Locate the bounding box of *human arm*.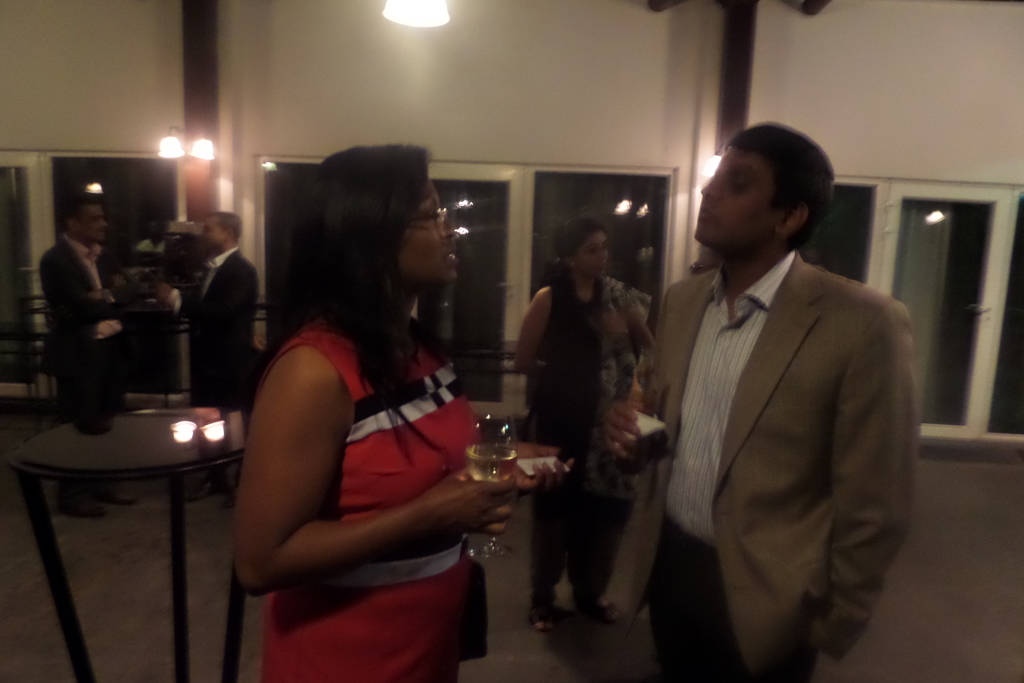
Bounding box: crop(801, 298, 934, 667).
